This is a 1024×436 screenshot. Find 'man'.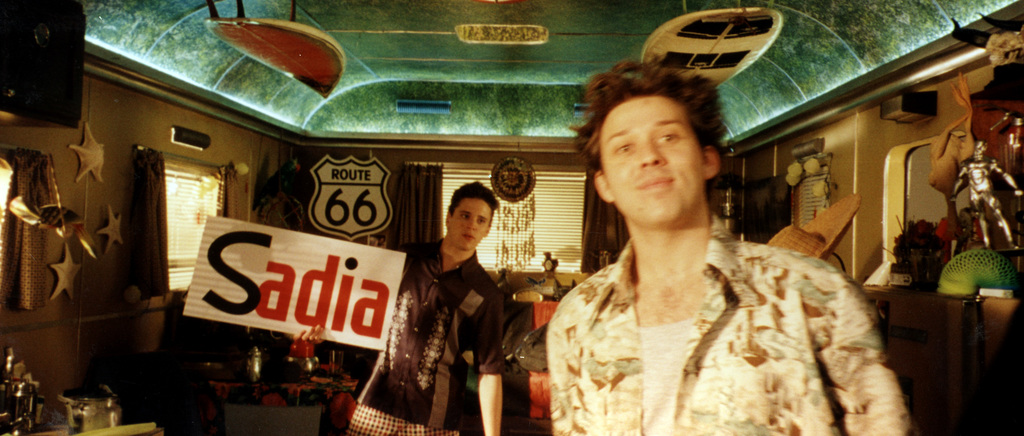
Bounding box: (left=553, top=60, right=913, bottom=435).
